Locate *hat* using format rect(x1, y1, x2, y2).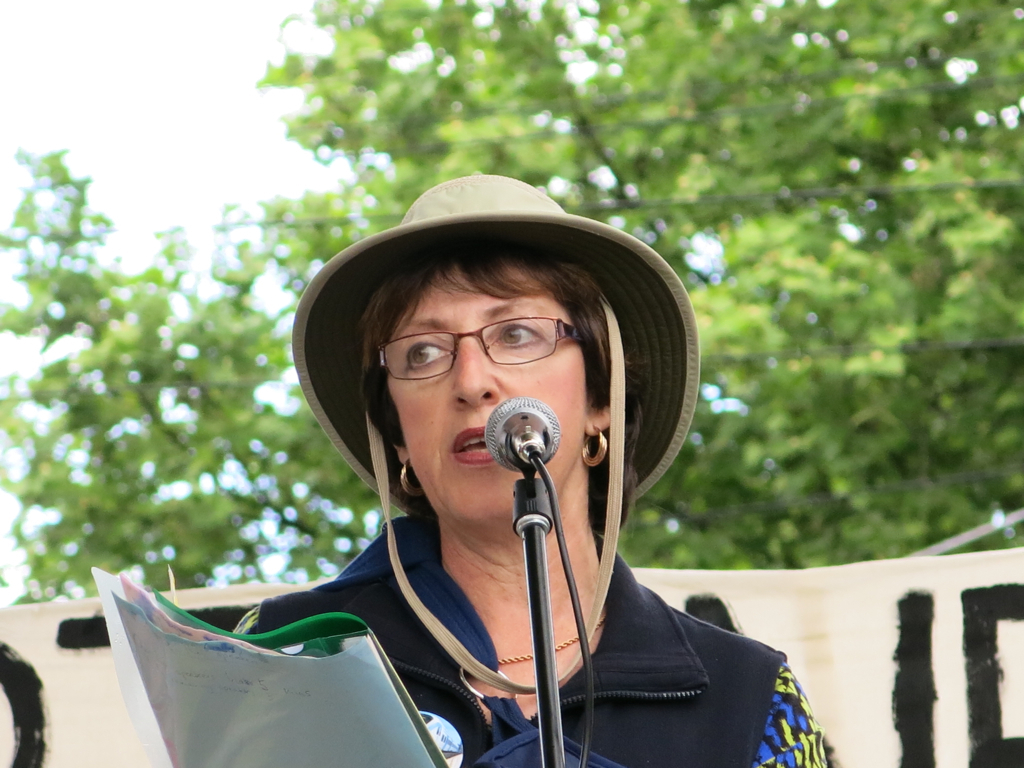
rect(292, 177, 701, 699).
